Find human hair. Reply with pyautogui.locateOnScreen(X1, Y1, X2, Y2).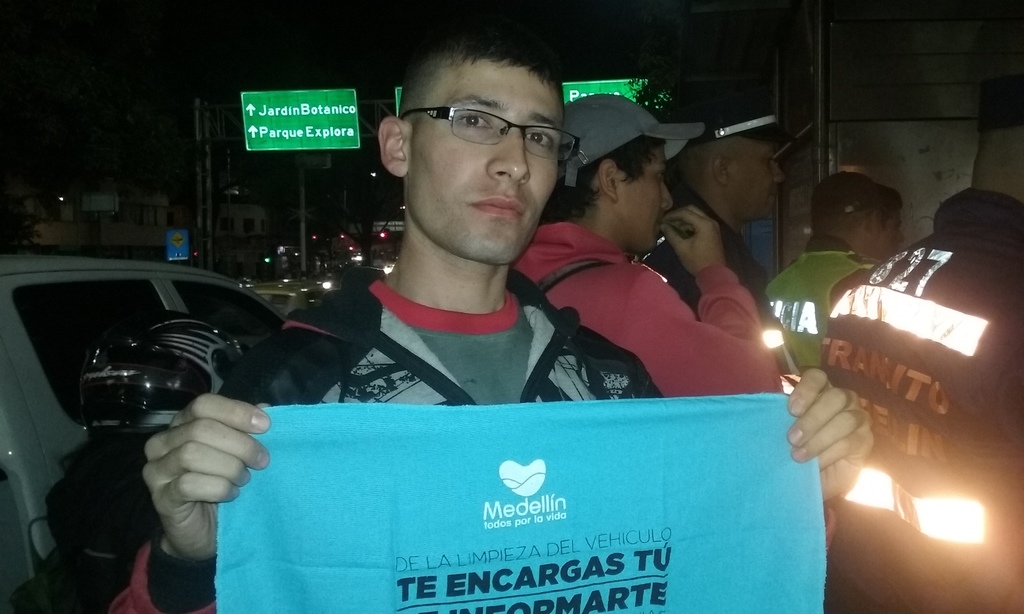
pyautogui.locateOnScreen(556, 134, 663, 218).
